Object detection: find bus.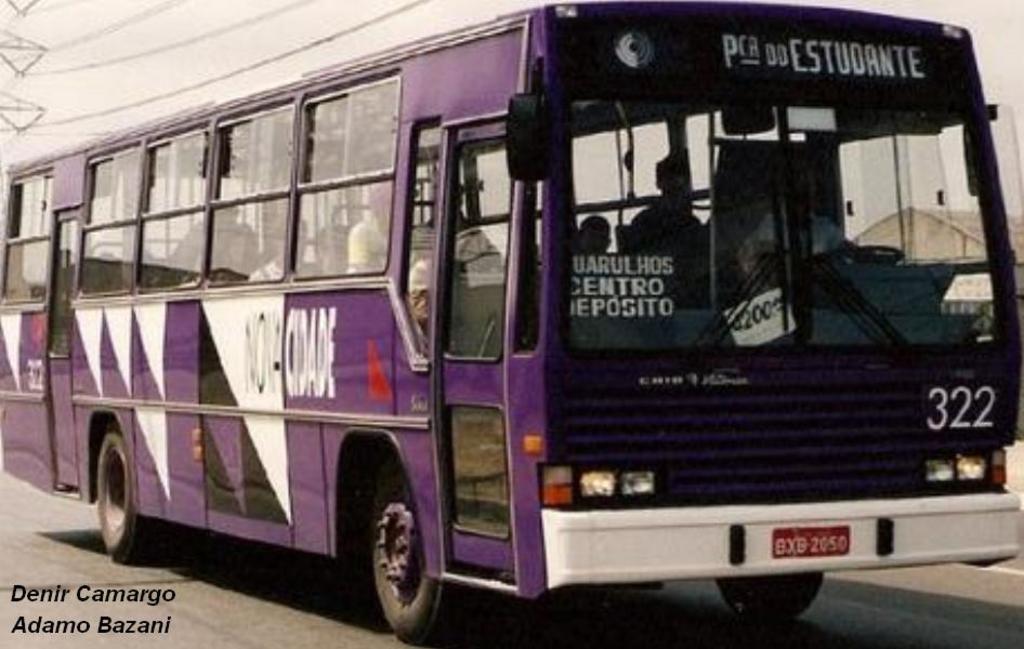
(left=0, top=0, right=1023, bottom=646).
